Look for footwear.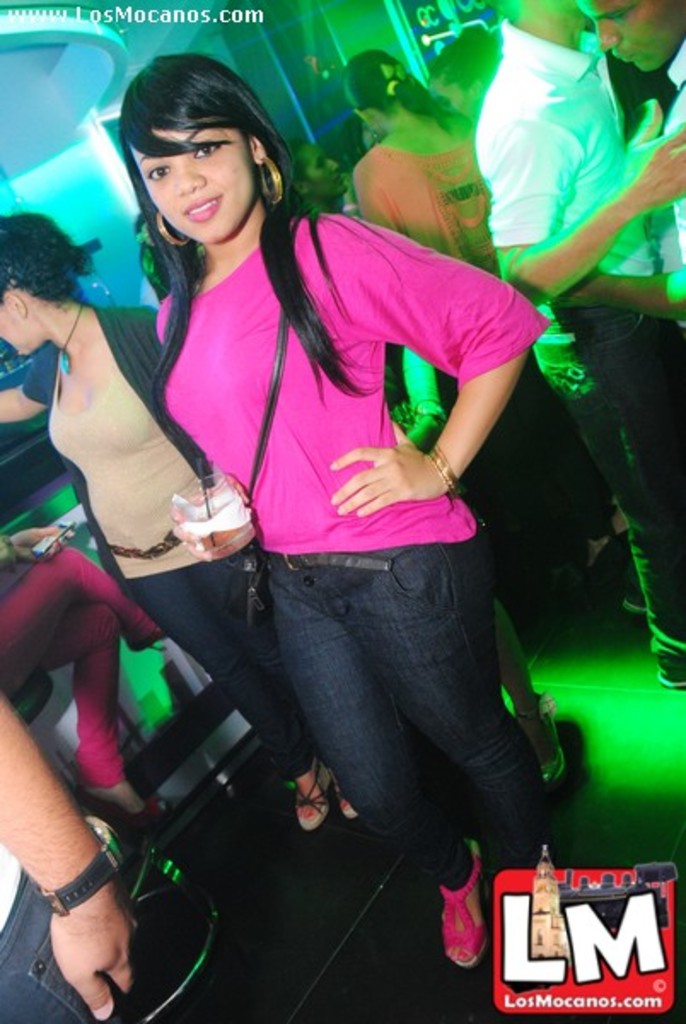
Found: <bbox>328, 788, 353, 819</bbox>.
